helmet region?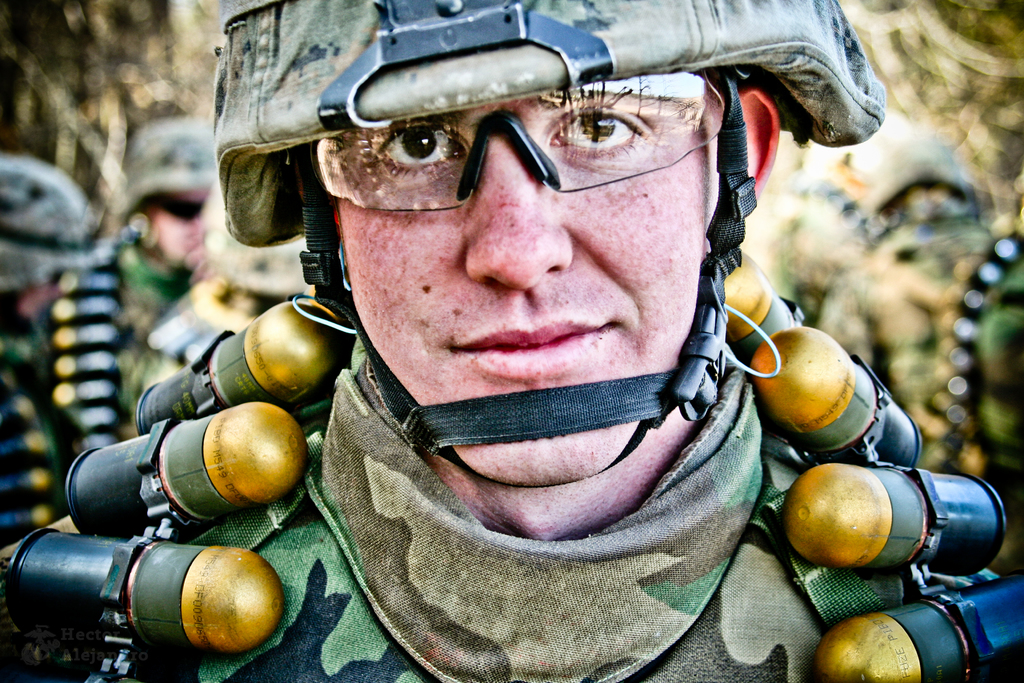
detection(797, 106, 975, 214)
